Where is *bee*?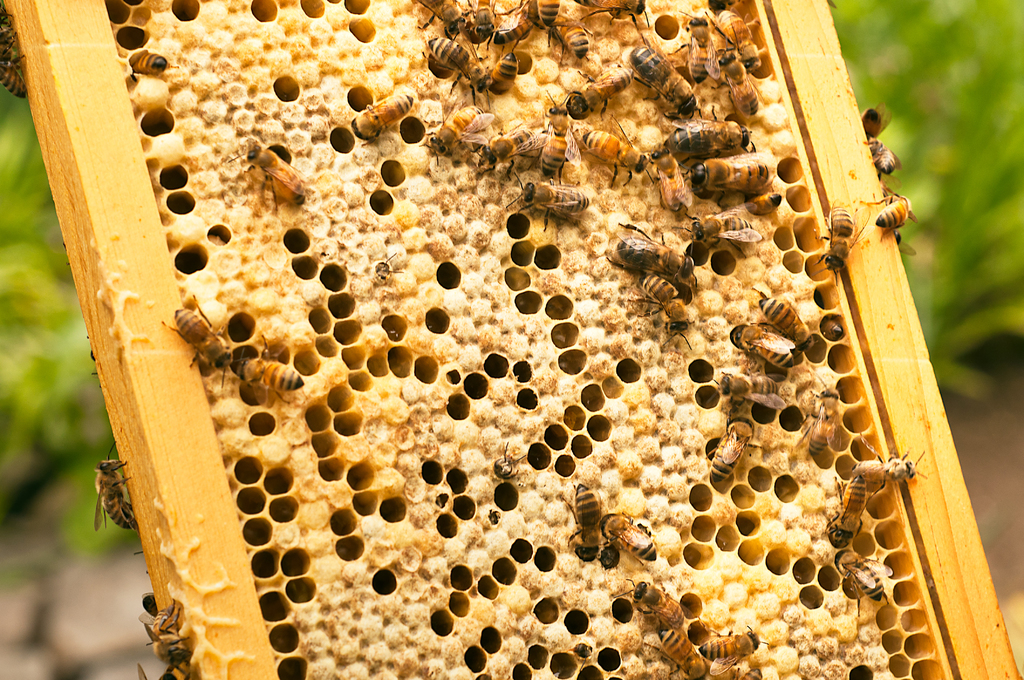
box(687, 147, 788, 185).
